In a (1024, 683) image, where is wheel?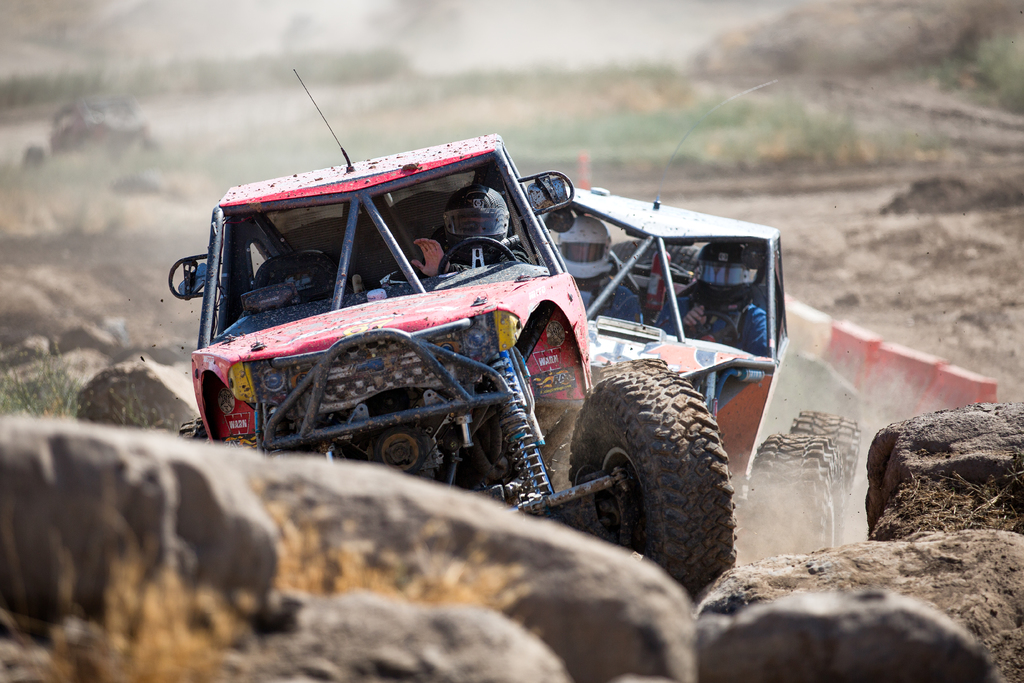
748/435/842/555.
